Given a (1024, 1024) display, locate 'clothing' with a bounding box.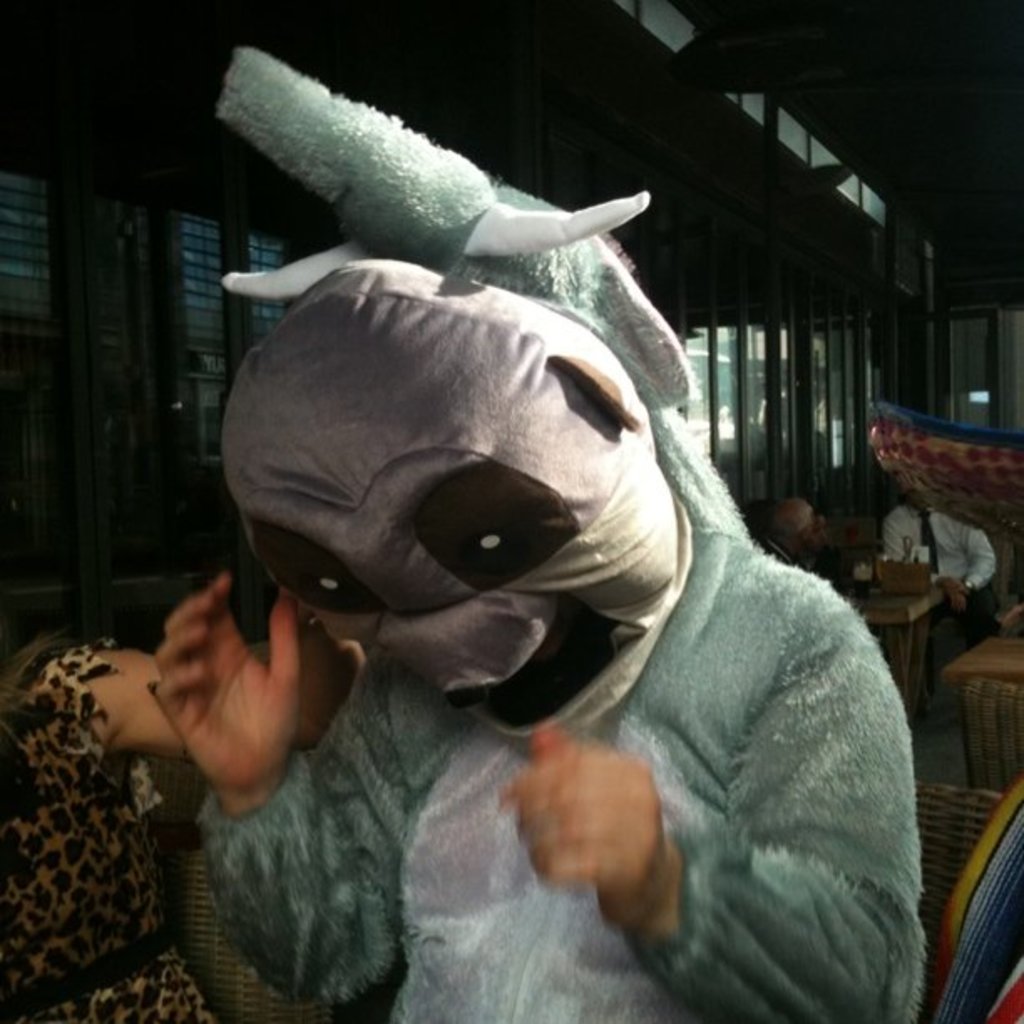
Located: bbox(0, 634, 224, 1022).
